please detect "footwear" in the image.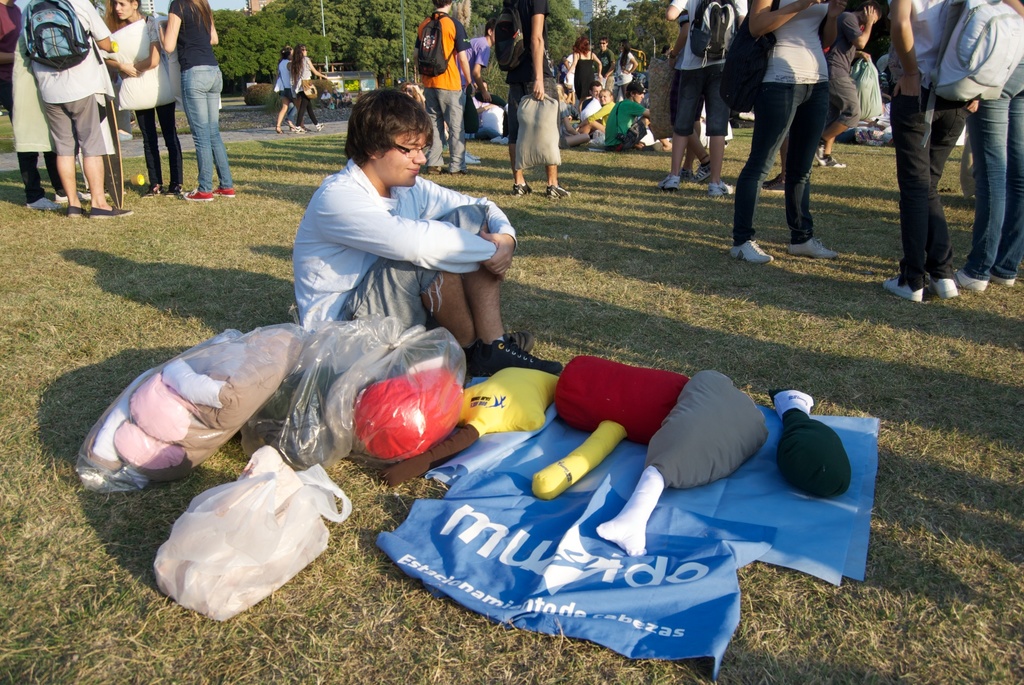
{"left": 449, "top": 146, "right": 467, "bottom": 153}.
